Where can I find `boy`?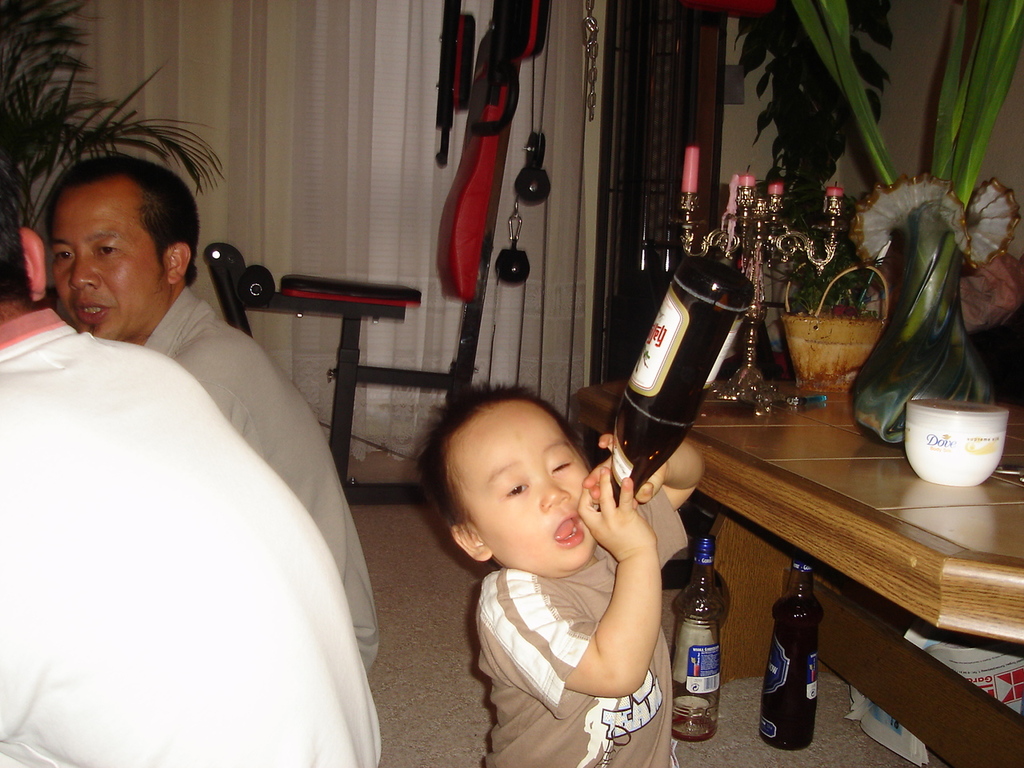
You can find it at {"left": 420, "top": 375, "right": 691, "bottom": 743}.
